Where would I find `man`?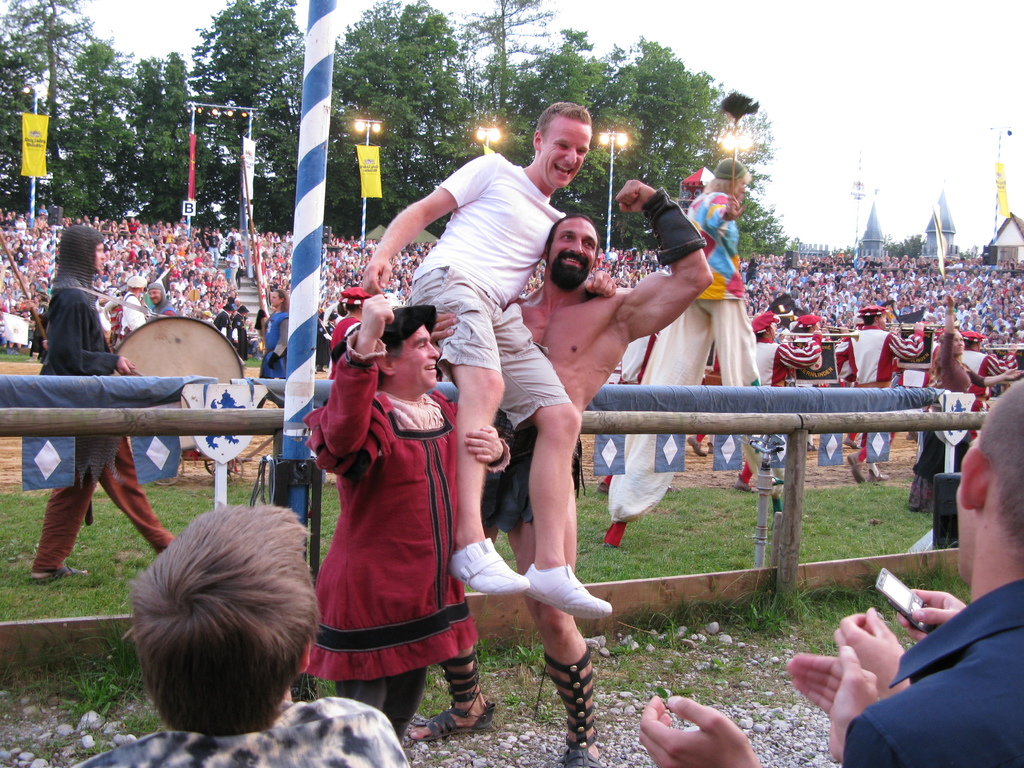
At locate(432, 177, 715, 767).
